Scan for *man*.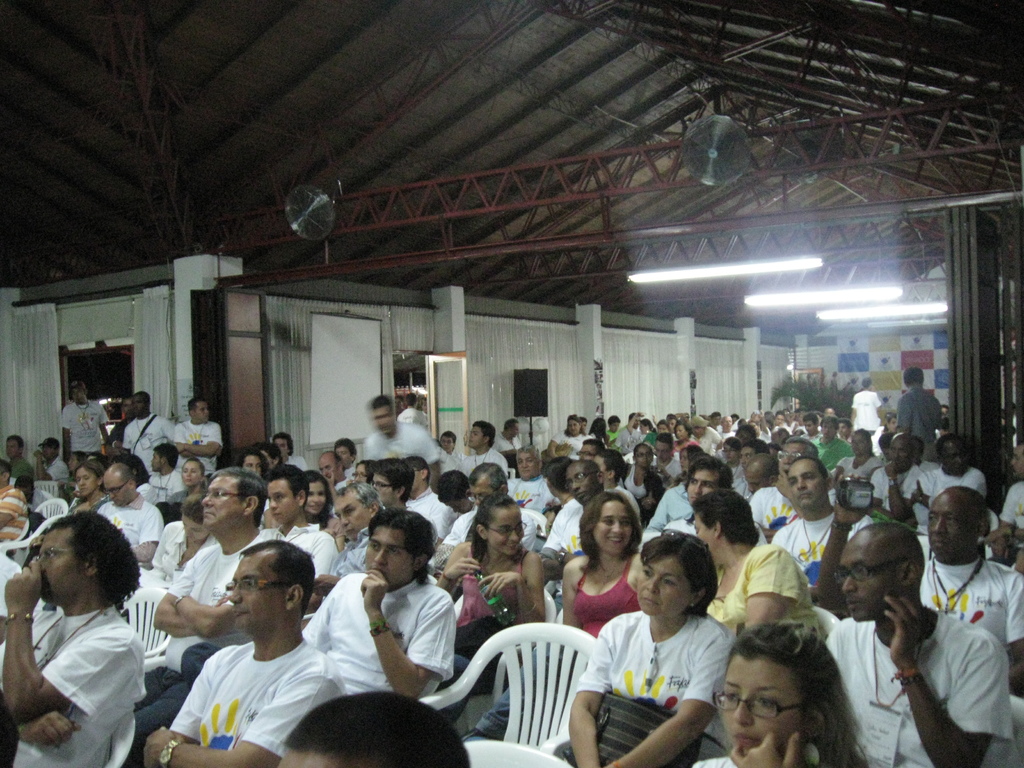
Scan result: 169 392 230 474.
